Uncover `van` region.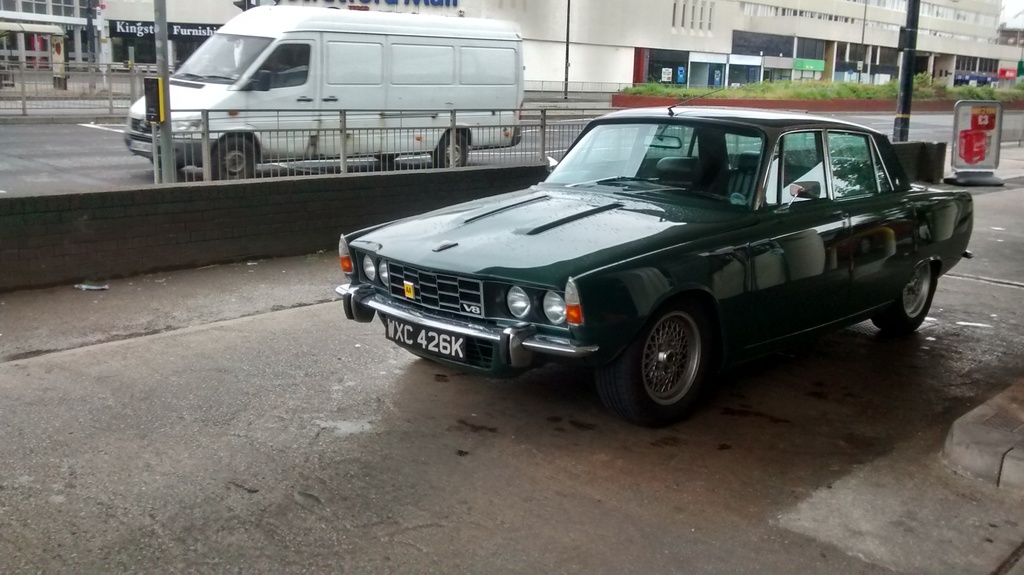
Uncovered: bbox=(124, 4, 525, 182).
